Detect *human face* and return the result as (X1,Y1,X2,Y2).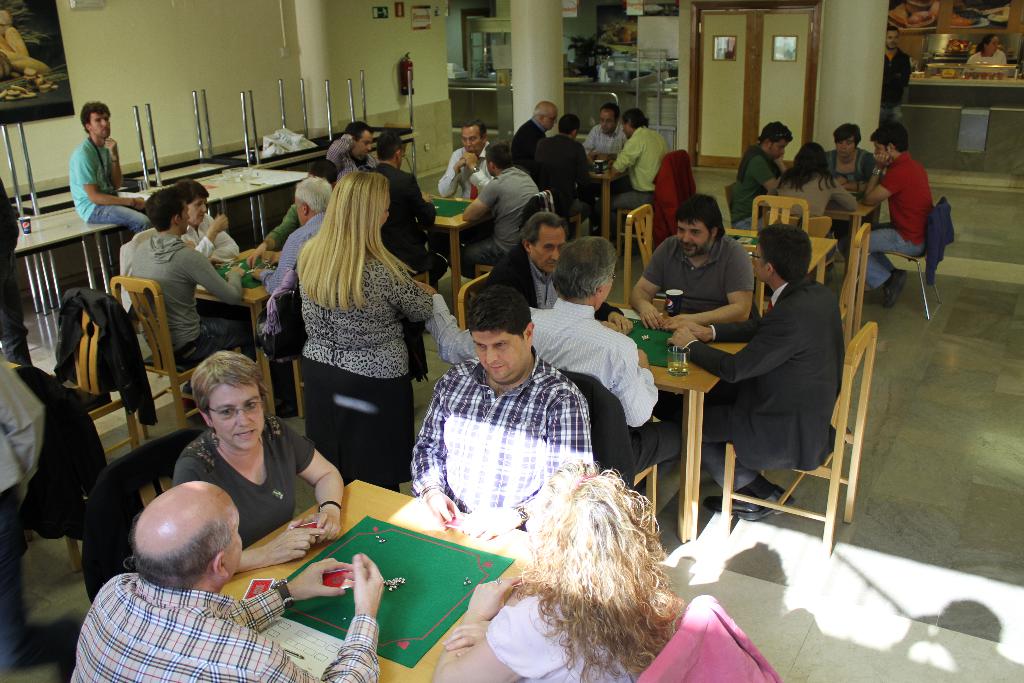
(352,132,374,158).
